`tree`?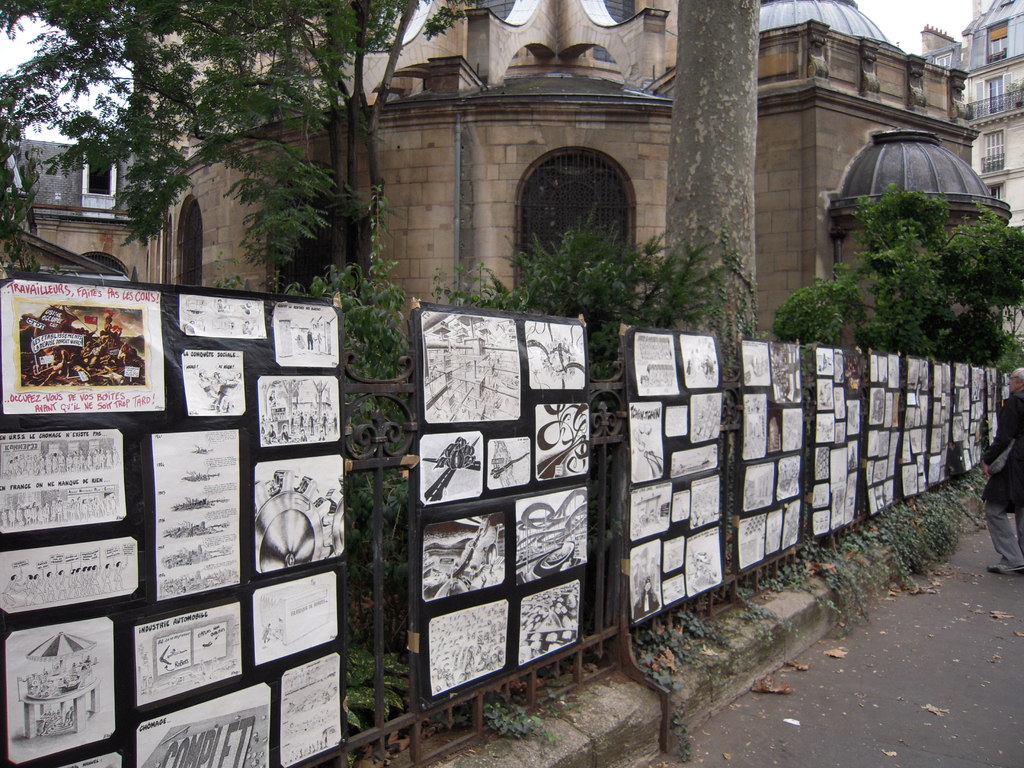
box(662, 0, 765, 346)
